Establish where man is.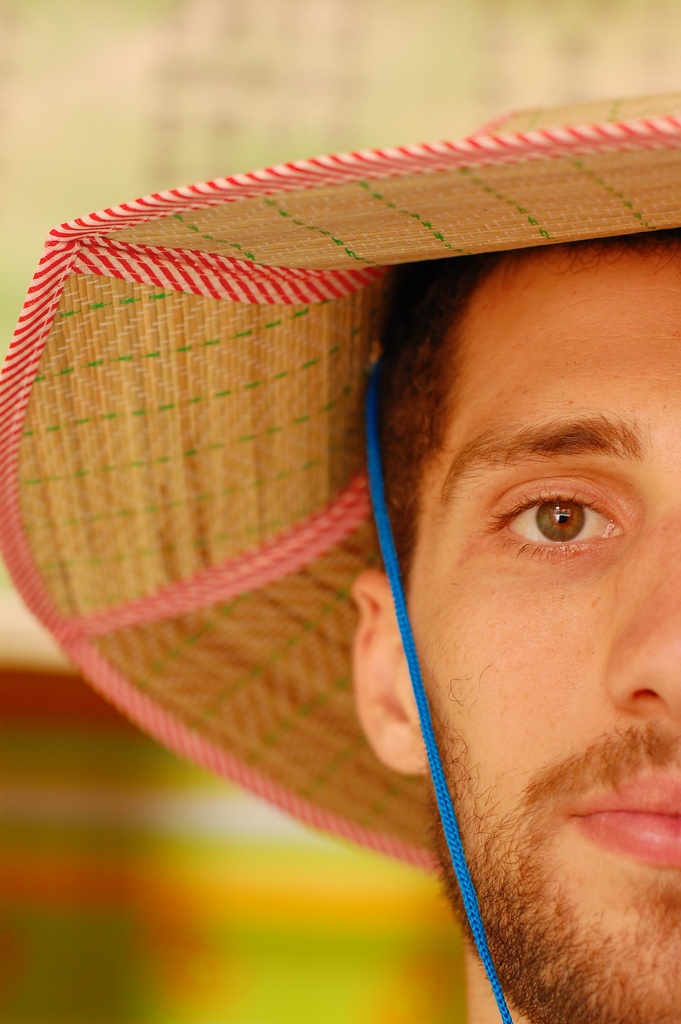
Established at detection(26, 73, 680, 1018).
